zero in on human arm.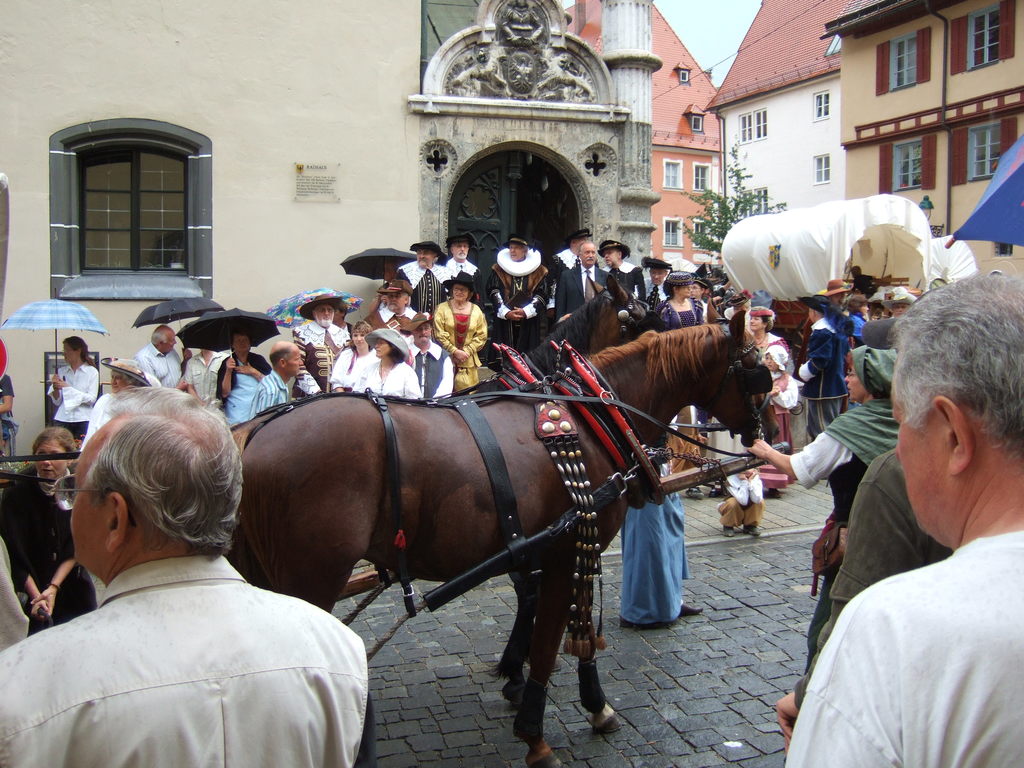
Zeroed in: bbox=(767, 377, 801, 410).
